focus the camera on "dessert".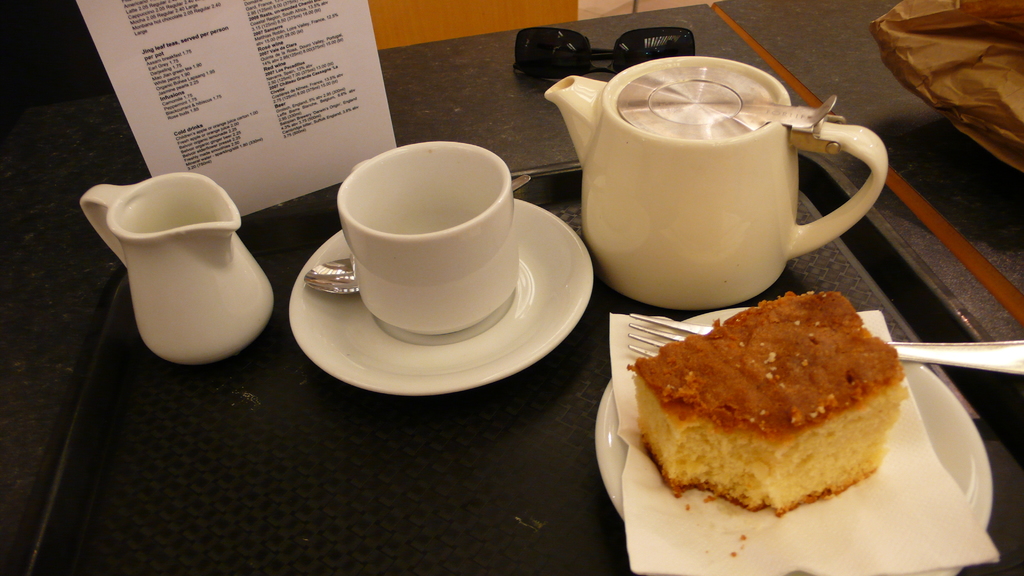
Focus region: [617, 285, 902, 519].
